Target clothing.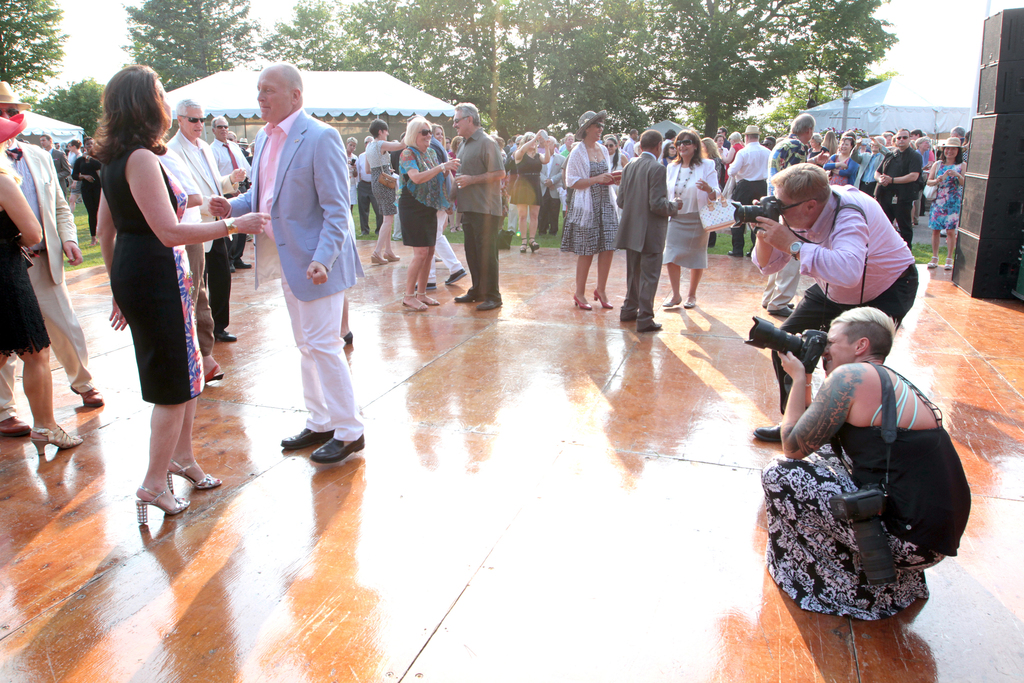
Target region: bbox=[535, 154, 564, 235].
